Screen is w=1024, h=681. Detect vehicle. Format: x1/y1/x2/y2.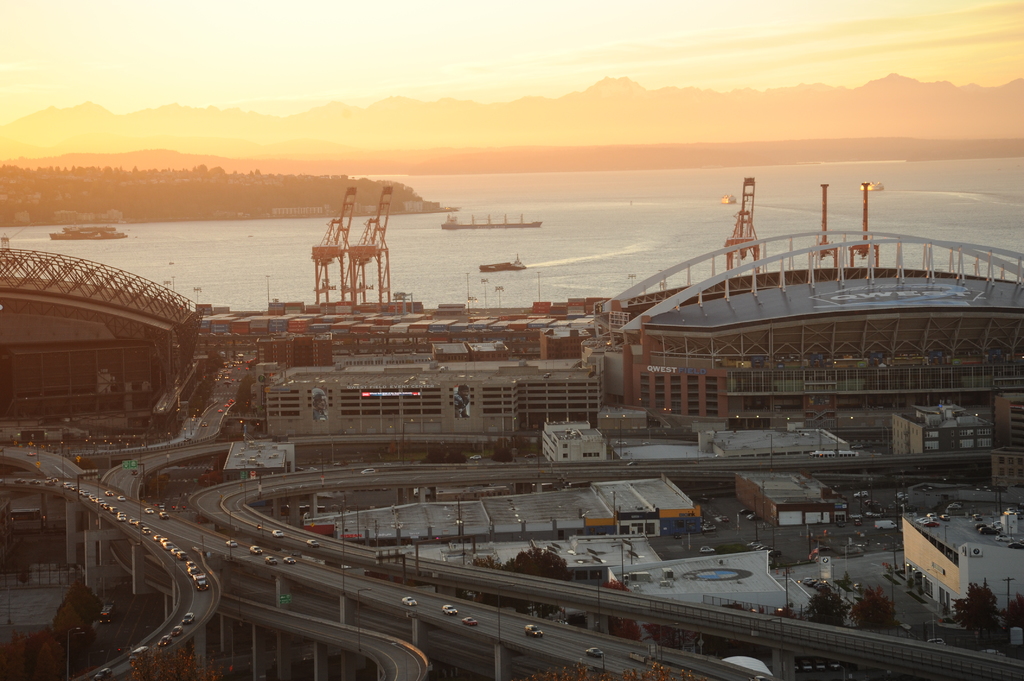
225/540/237/549.
